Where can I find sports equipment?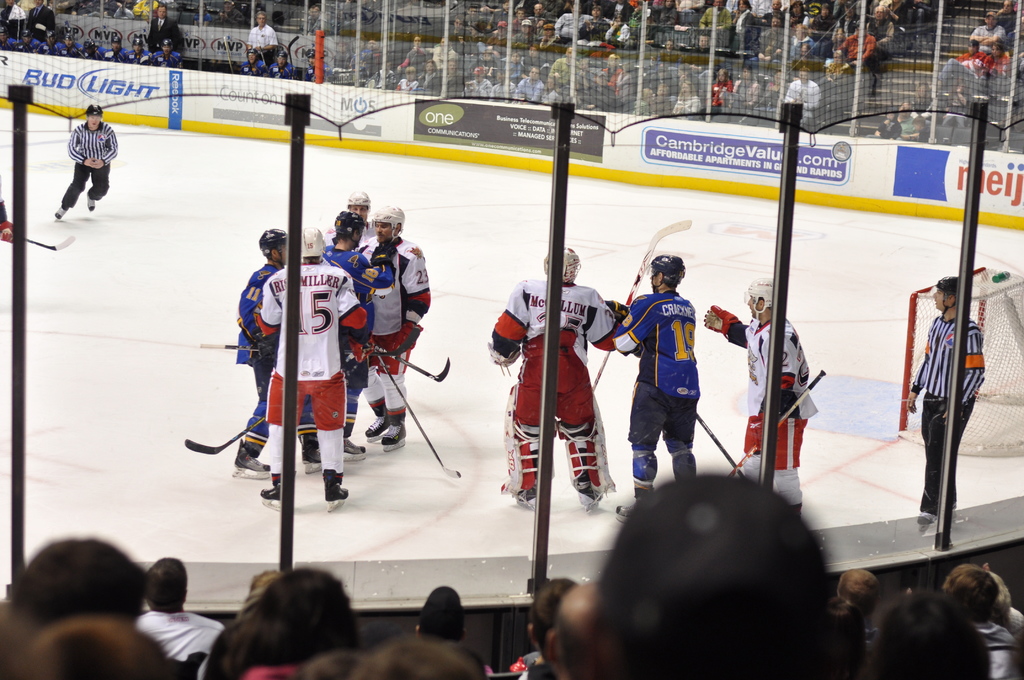
You can find it at detection(0, 220, 15, 245).
